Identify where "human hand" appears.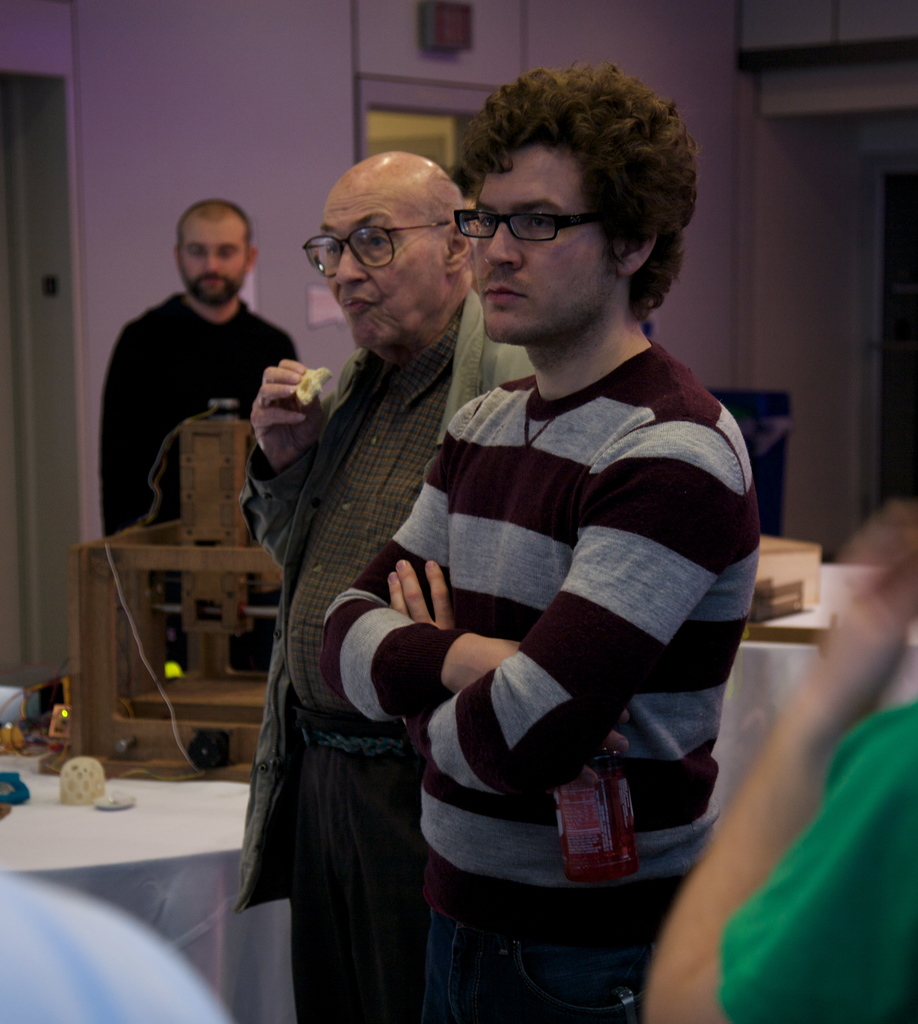
Appears at bbox(812, 503, 917, 715).
